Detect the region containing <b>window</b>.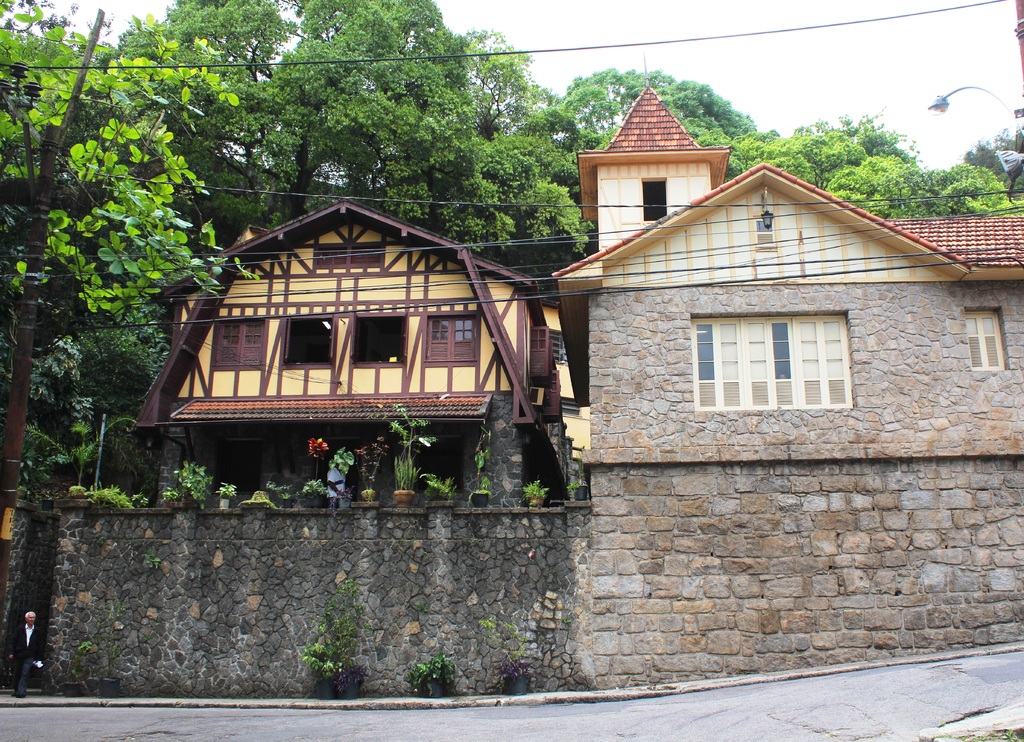
(left=644, top=183, right=665, bottom=223).
